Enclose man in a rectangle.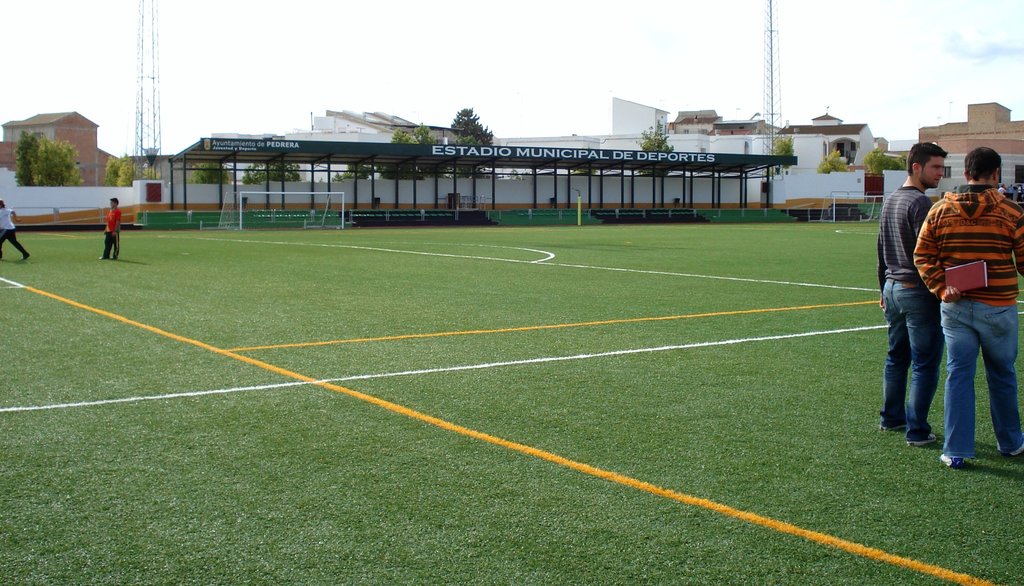
(left=0, top=199, right=29, bottom=259).
